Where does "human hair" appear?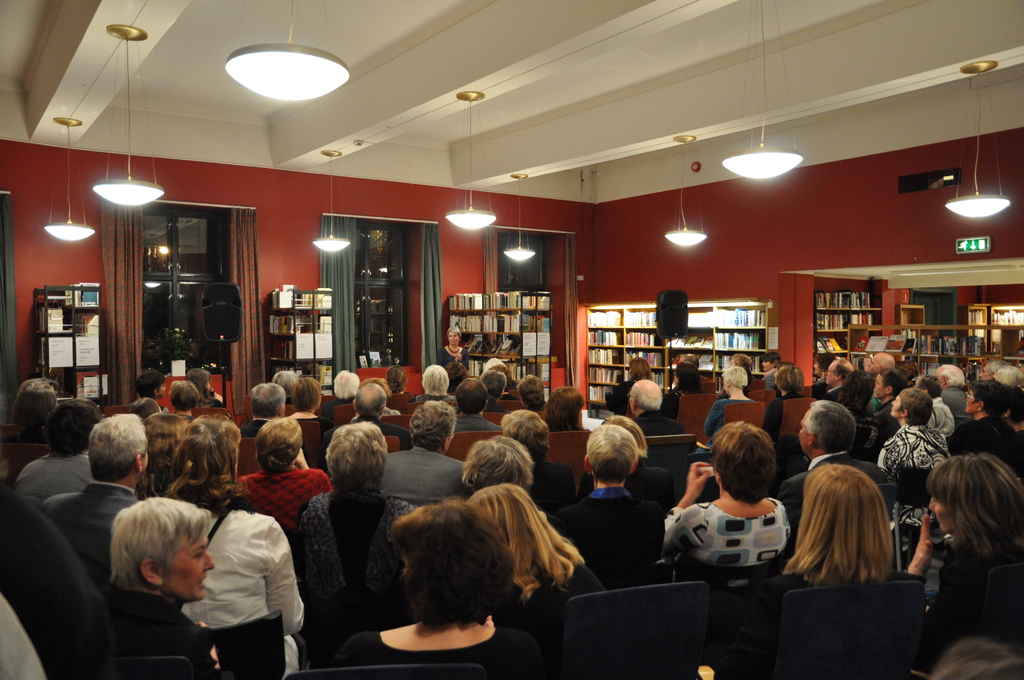
Appears at box(634, 370, 668, 410).
